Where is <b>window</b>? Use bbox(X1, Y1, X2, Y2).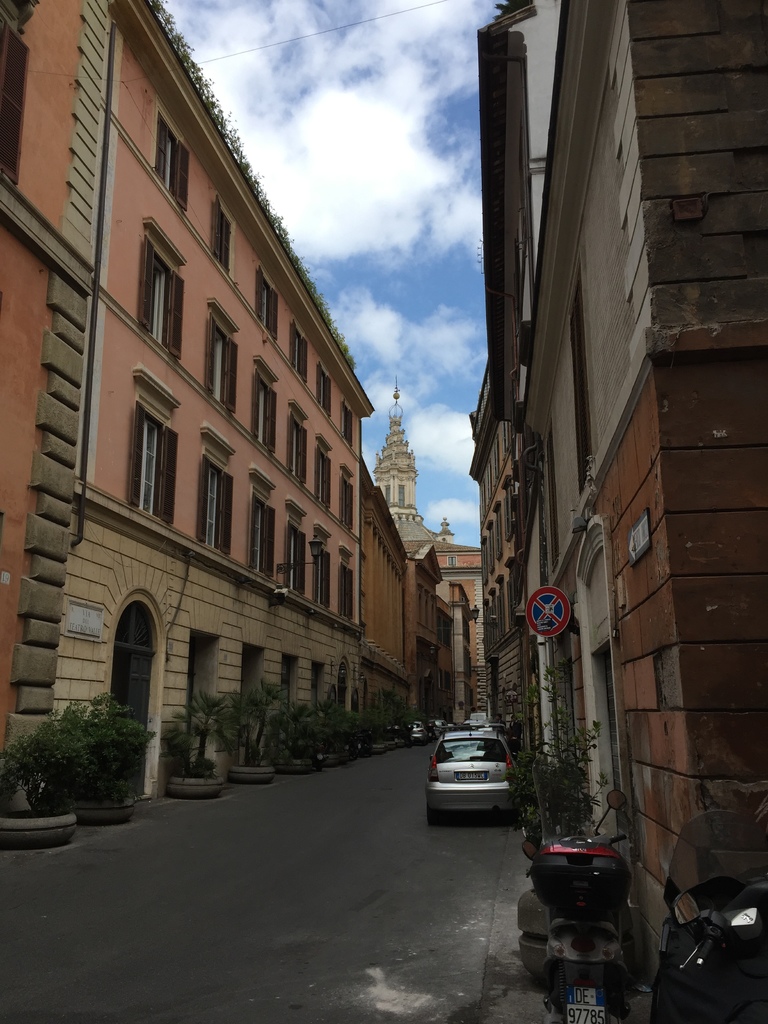
bbox(198, 308, 244, 419).
